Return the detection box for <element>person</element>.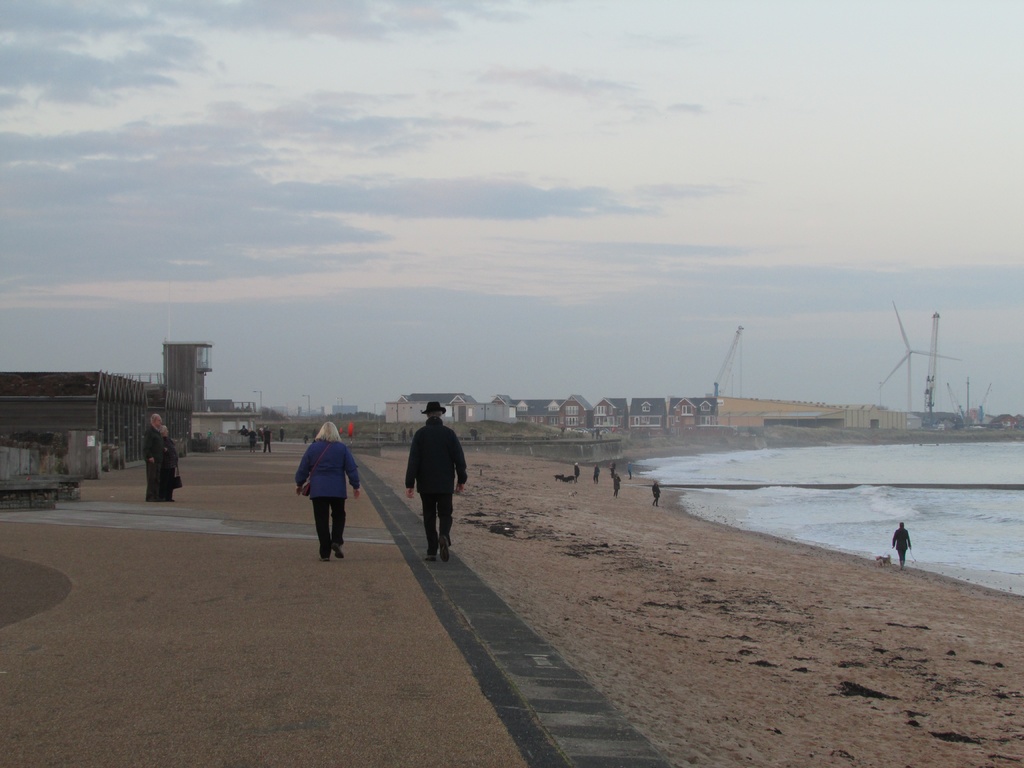
572,460,581,486.
